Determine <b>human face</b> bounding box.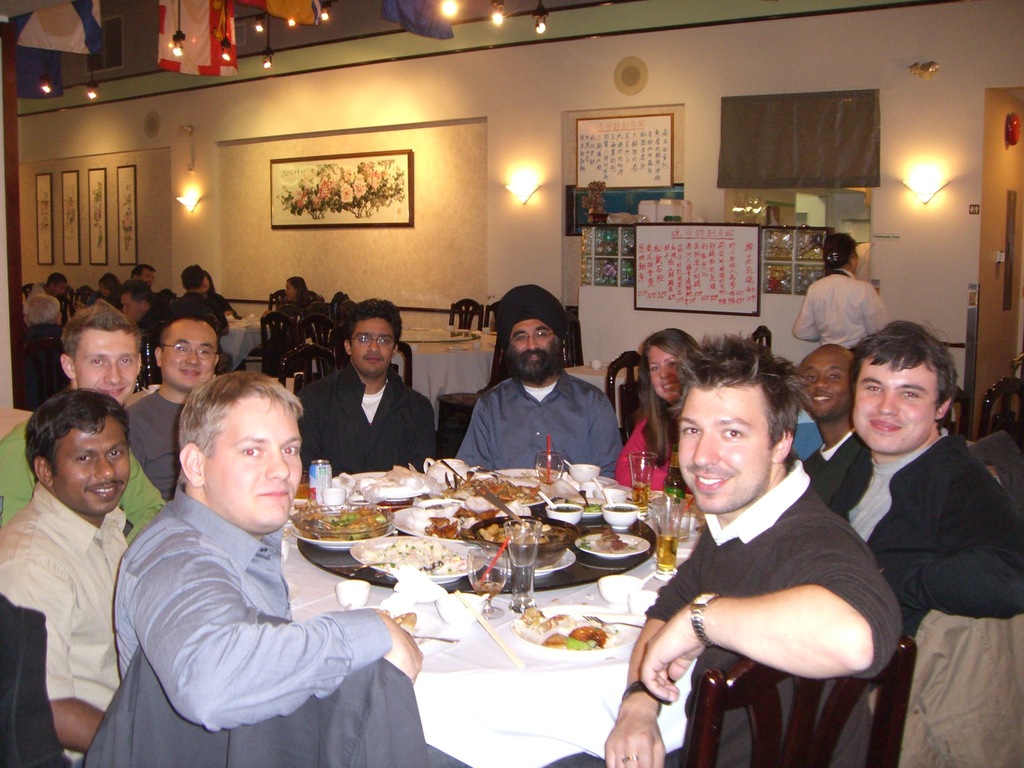
Determined: bbox(851, 358, 938, 450).
